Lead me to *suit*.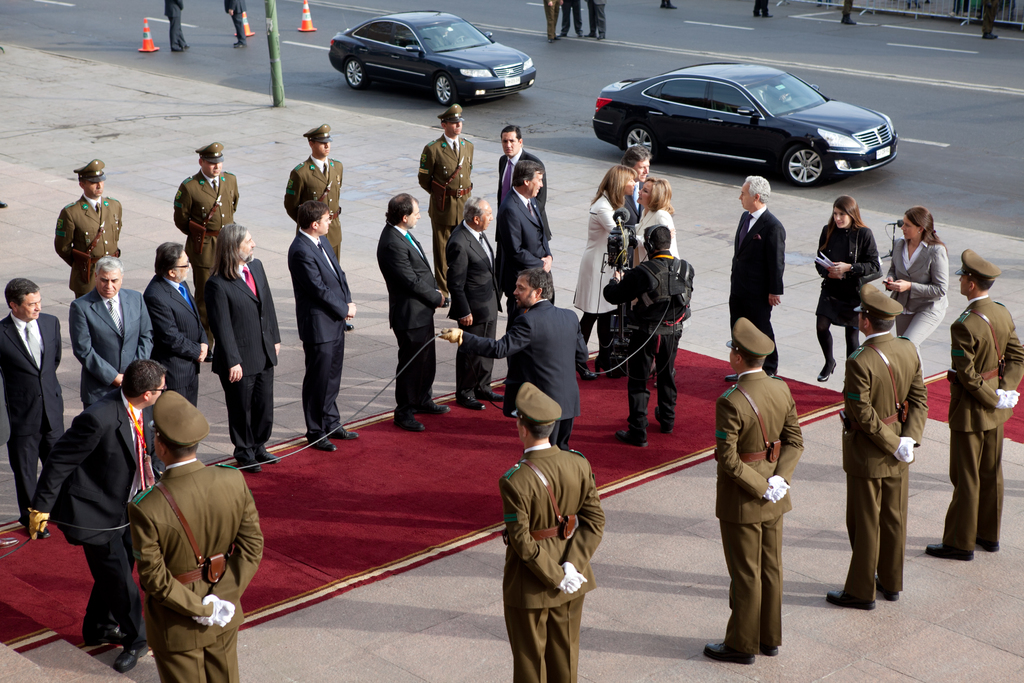
Lead to BBox(417, 133, 472, 297).
